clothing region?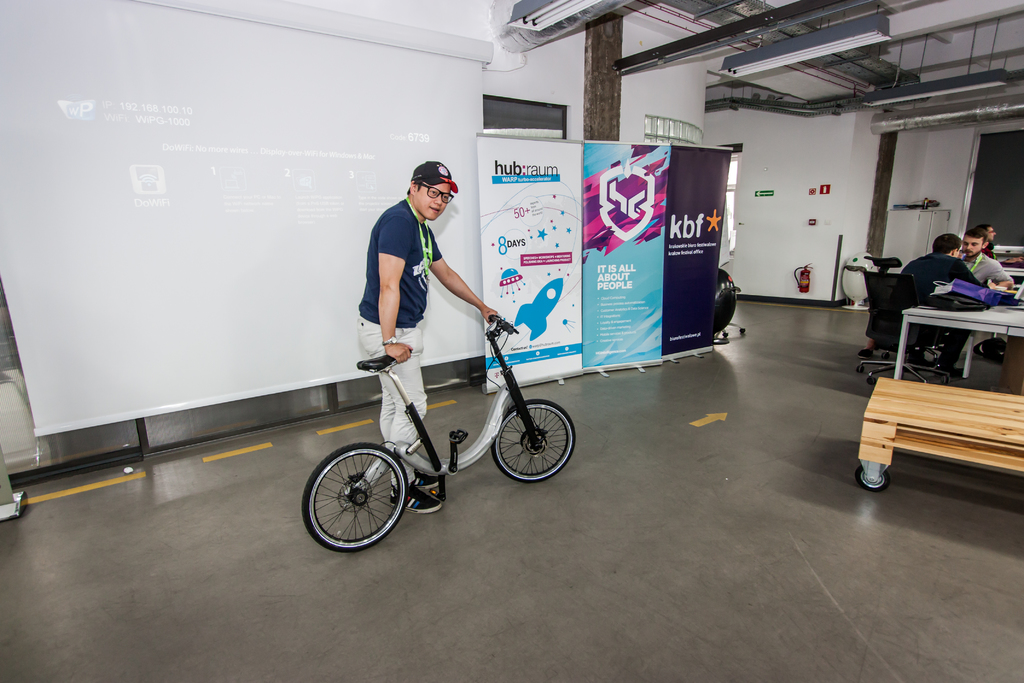
Rect(354, 211, 499, 436)
